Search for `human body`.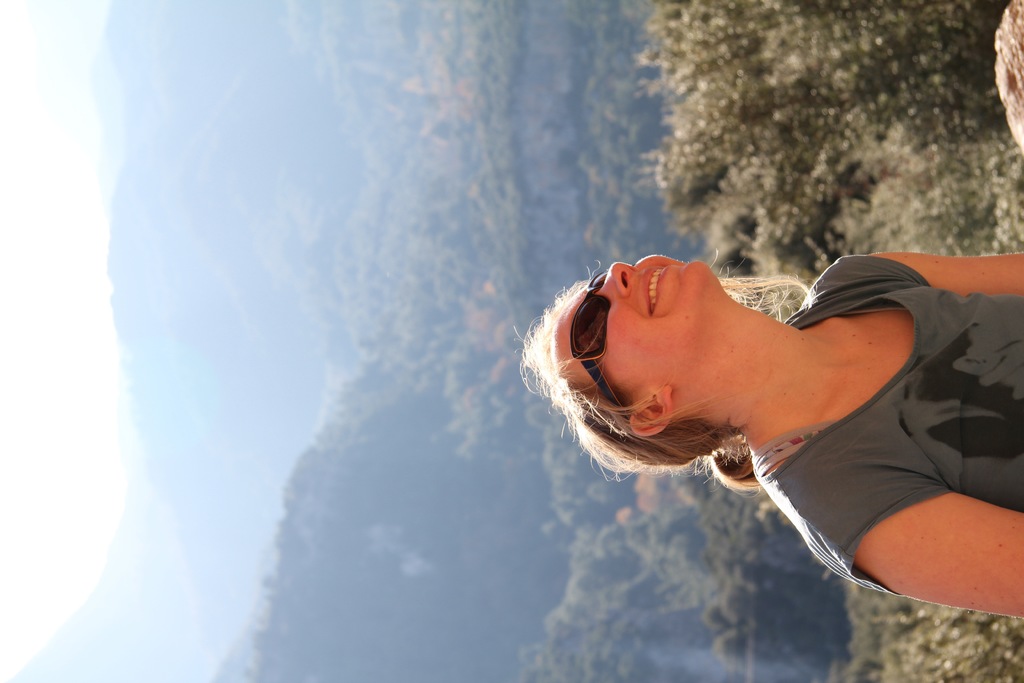
Found at 531, 244, 1020, 613.
